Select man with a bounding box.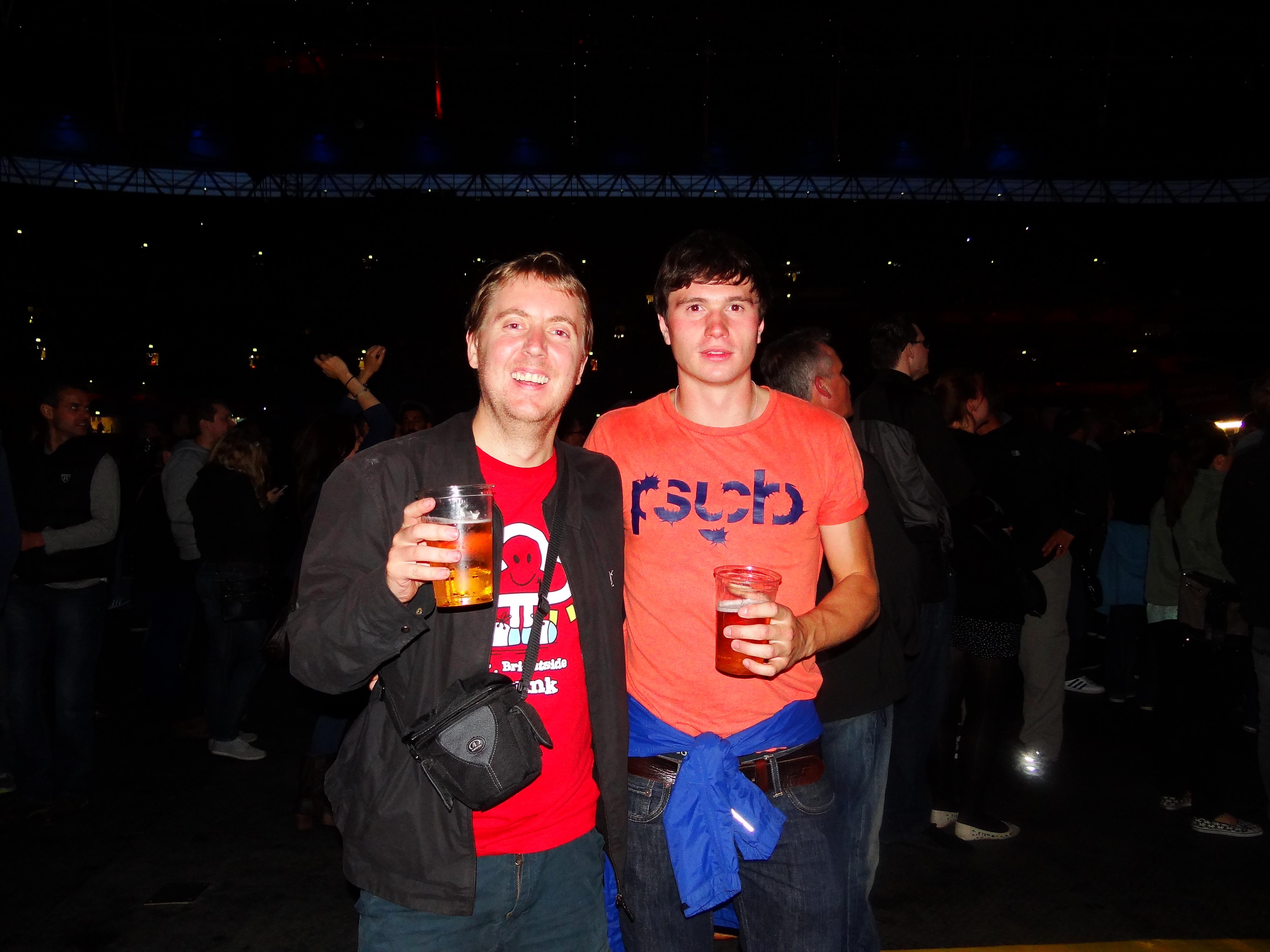
bbox=[81, 72, 179, 252].
